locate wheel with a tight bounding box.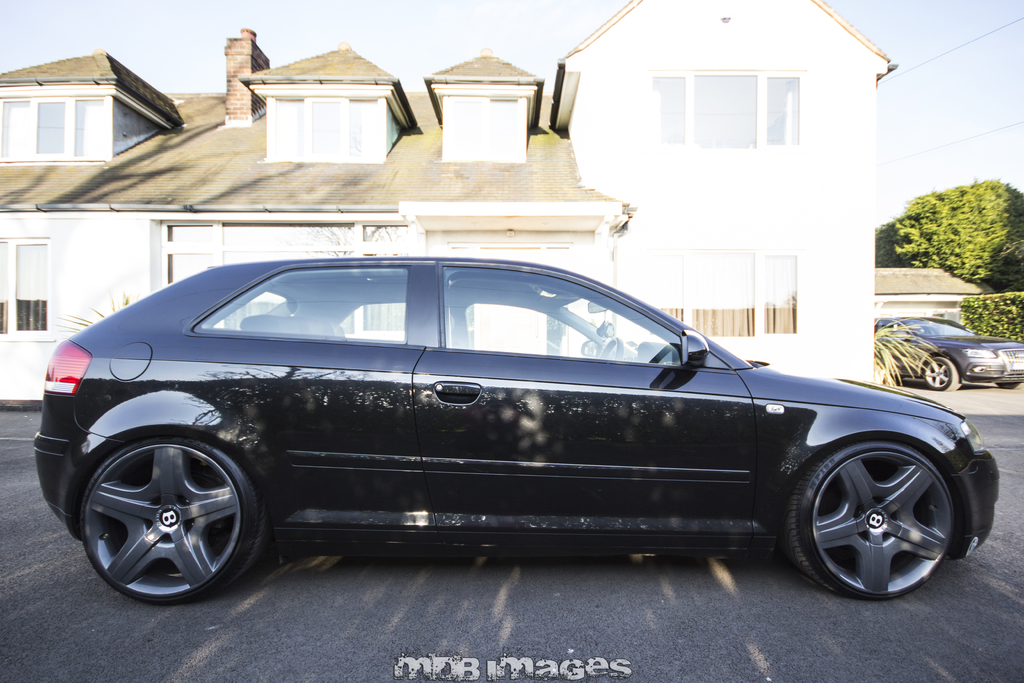
(x1=778, y1=447, x2=954, y2=603).
